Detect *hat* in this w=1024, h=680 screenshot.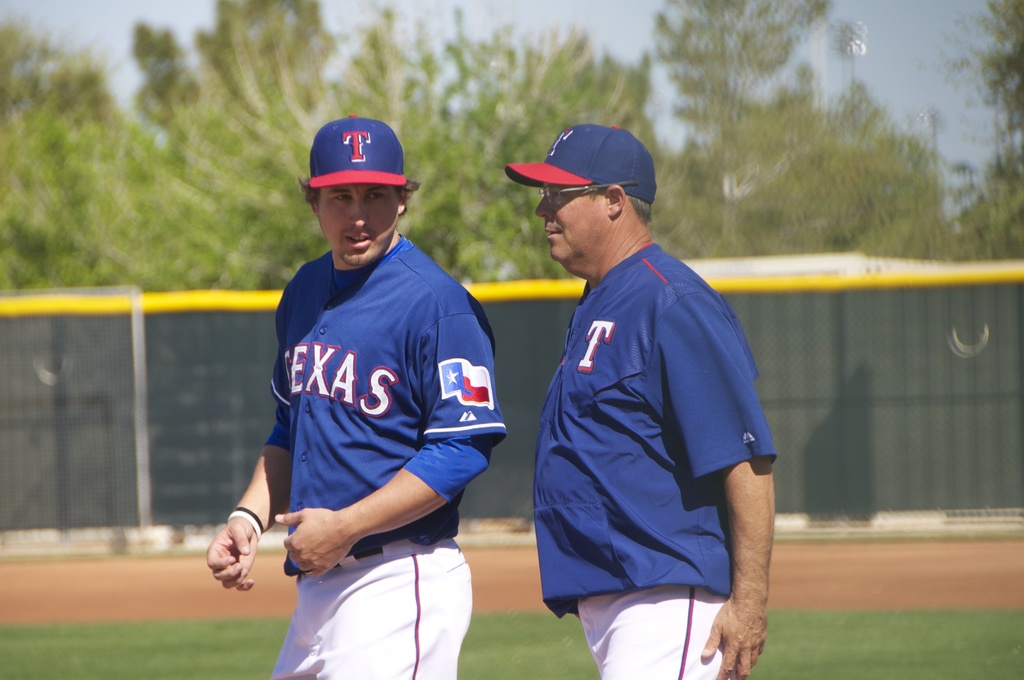
Detection: x1=309 y1=114 x2=406 y2=186.
